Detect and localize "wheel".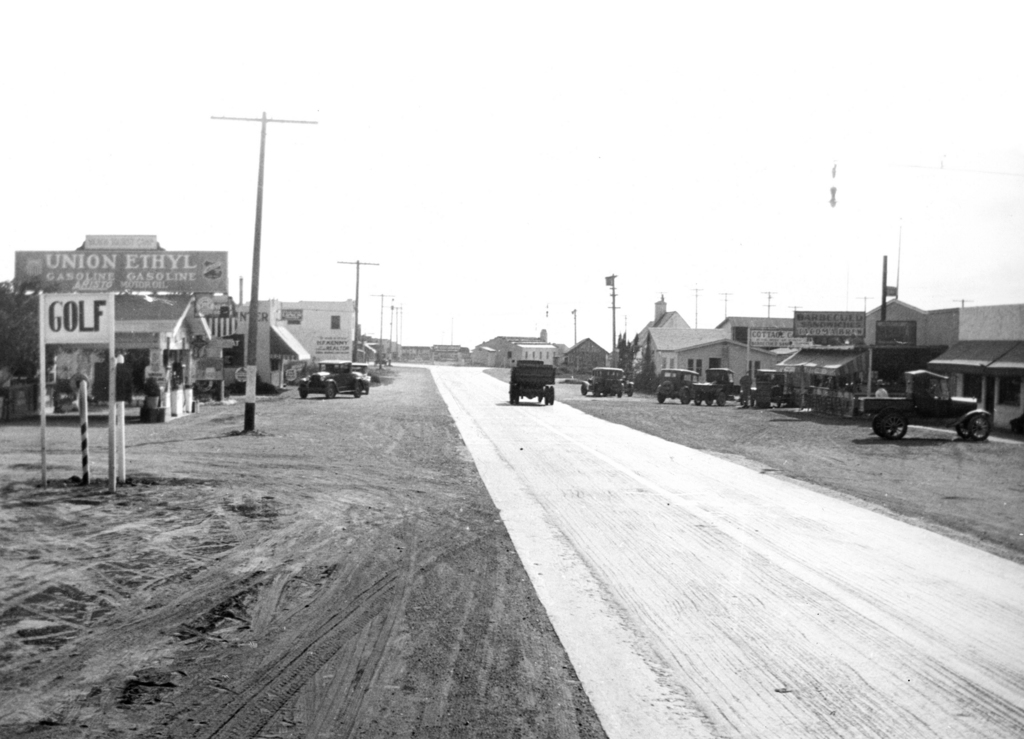
Localized at [872,416,895,438].
